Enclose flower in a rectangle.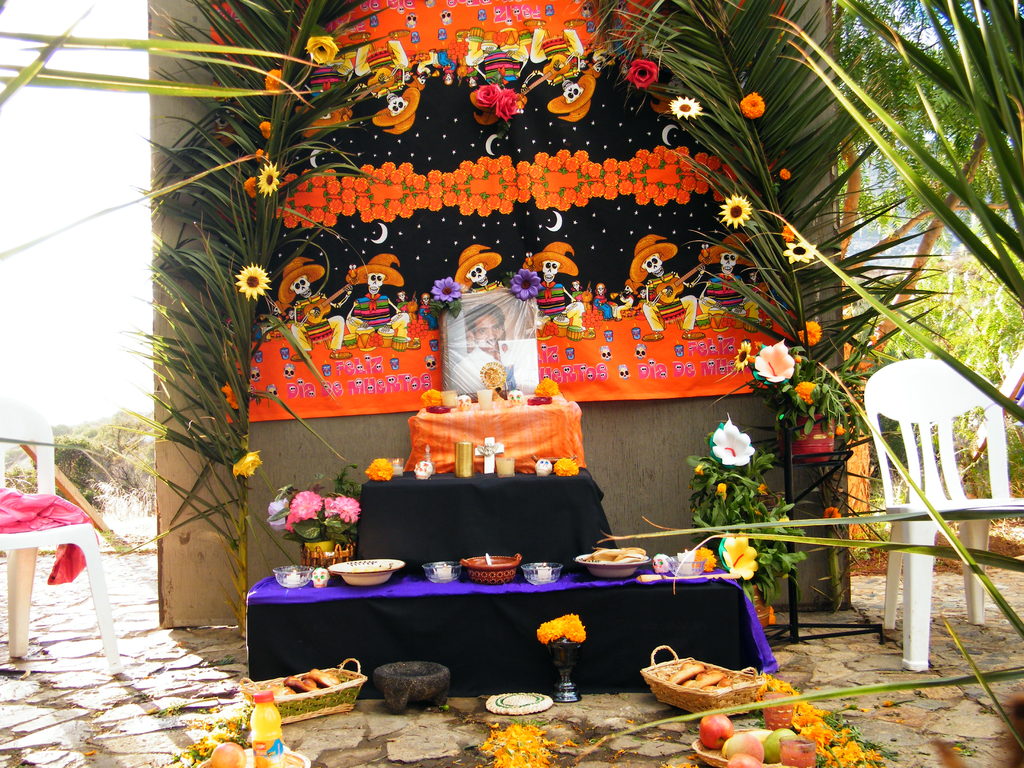
(left=722, top=533, right=758, bottom=579).
